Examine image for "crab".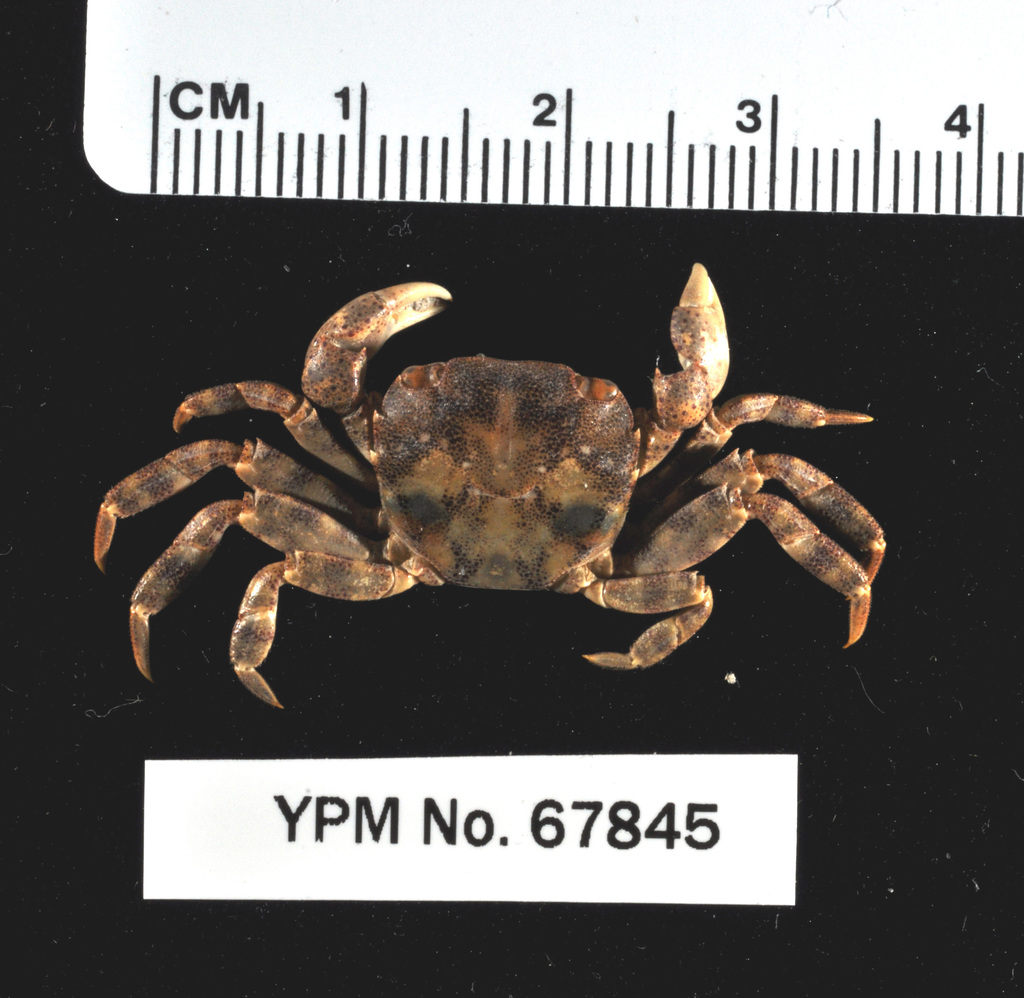
Examination result: 92 257 892 707.
